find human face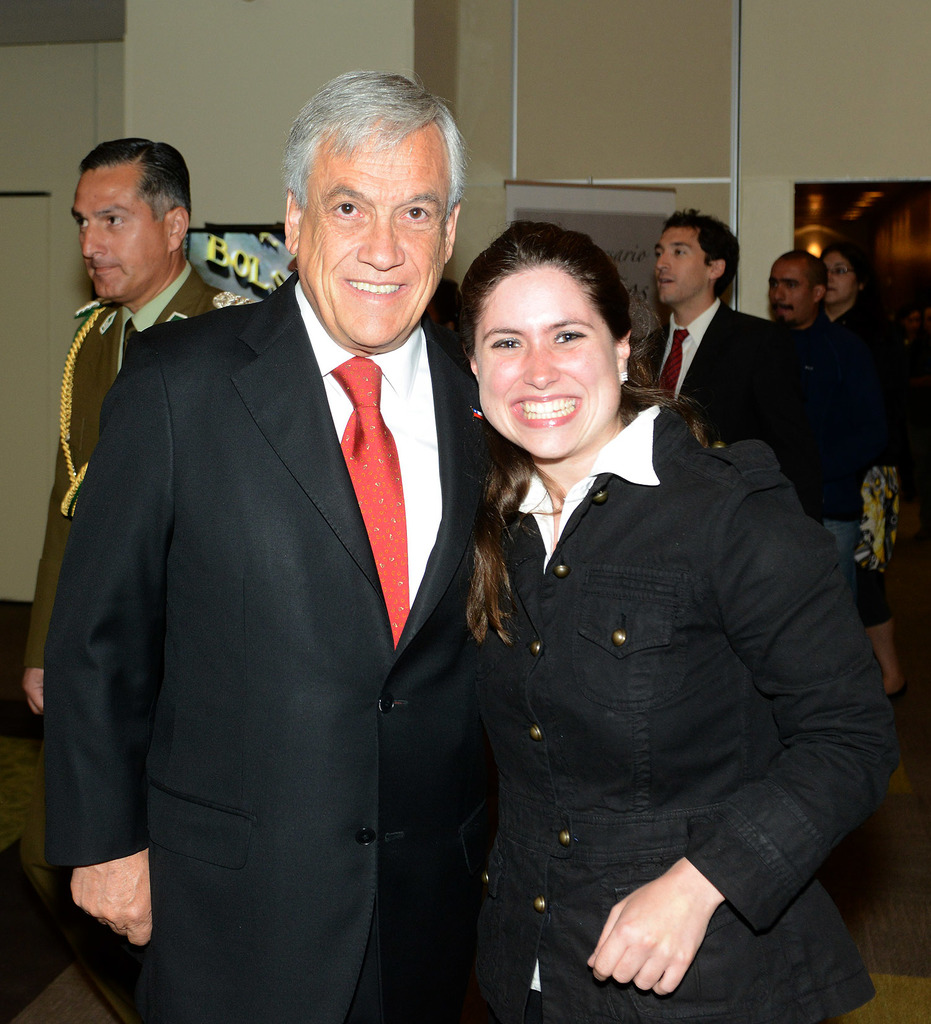
detection(281, 120, 445, 350)
